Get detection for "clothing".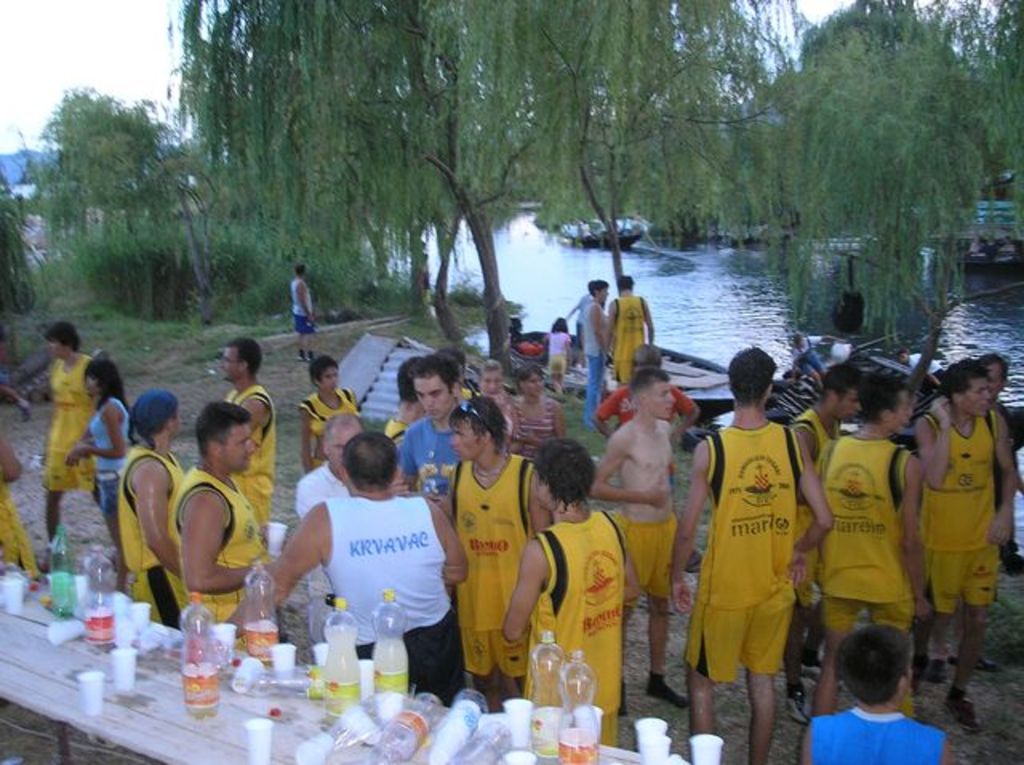
Detection: rect(526, 519, 622, 747).
